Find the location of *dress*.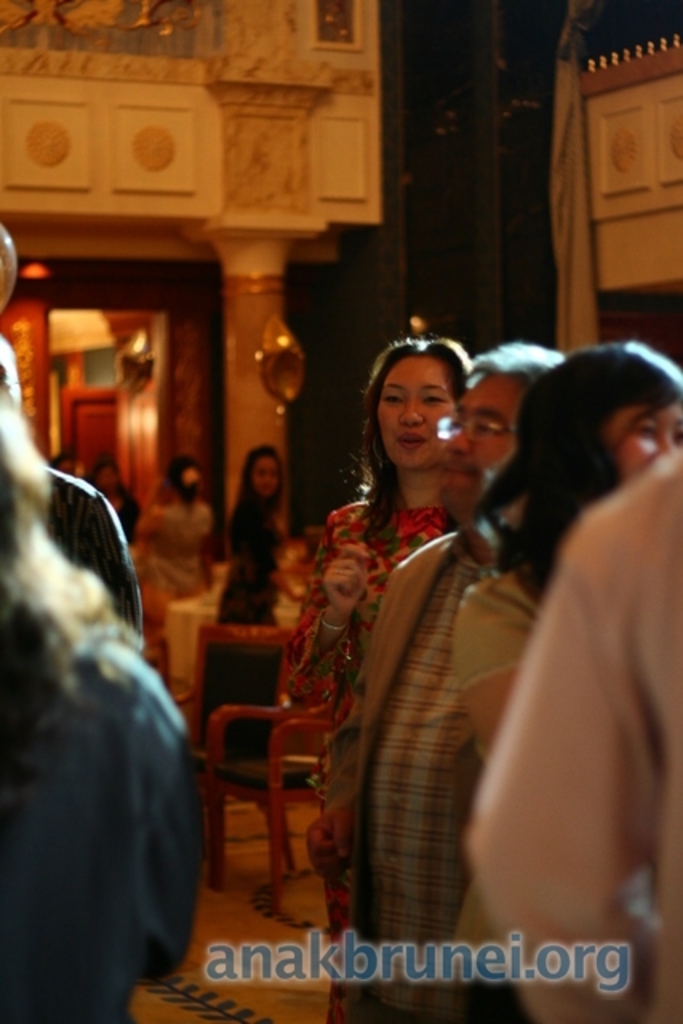
Location: left=274, top=490, right=453, bottom=1022.
